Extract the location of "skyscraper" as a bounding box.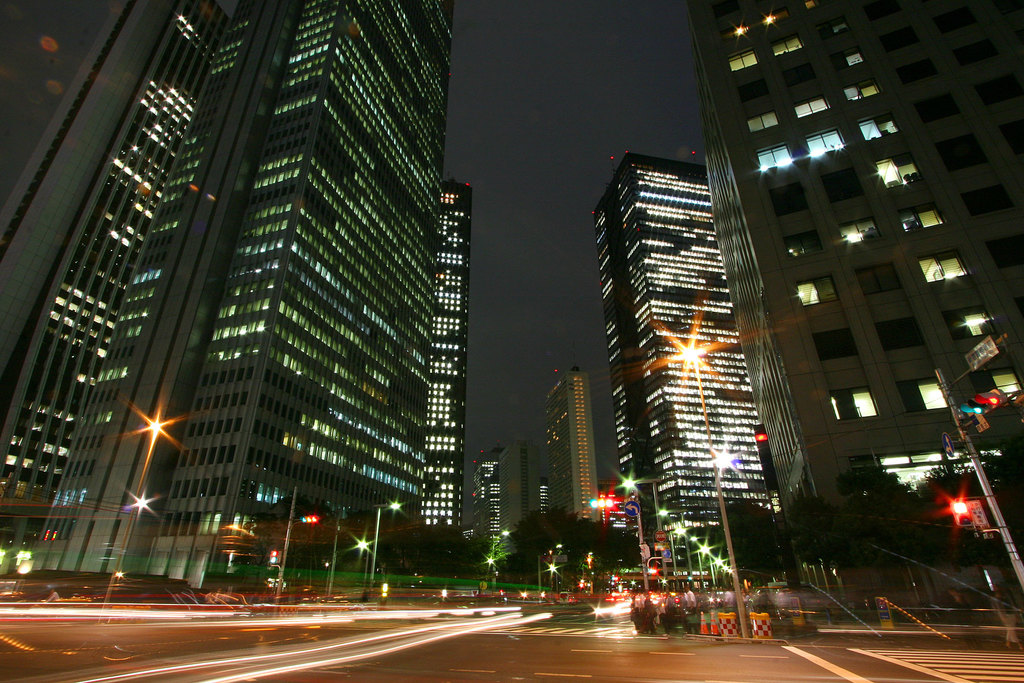
BBox(700, 0, 1023, 582).
